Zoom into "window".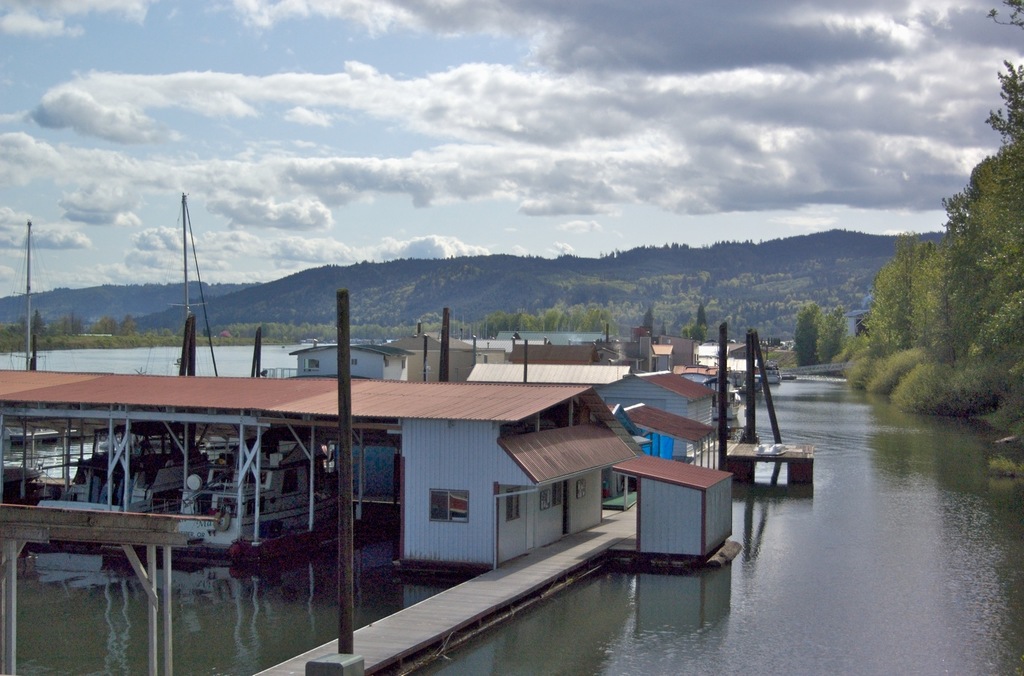
Zoom target: locate(507, 487, 522, 522).
